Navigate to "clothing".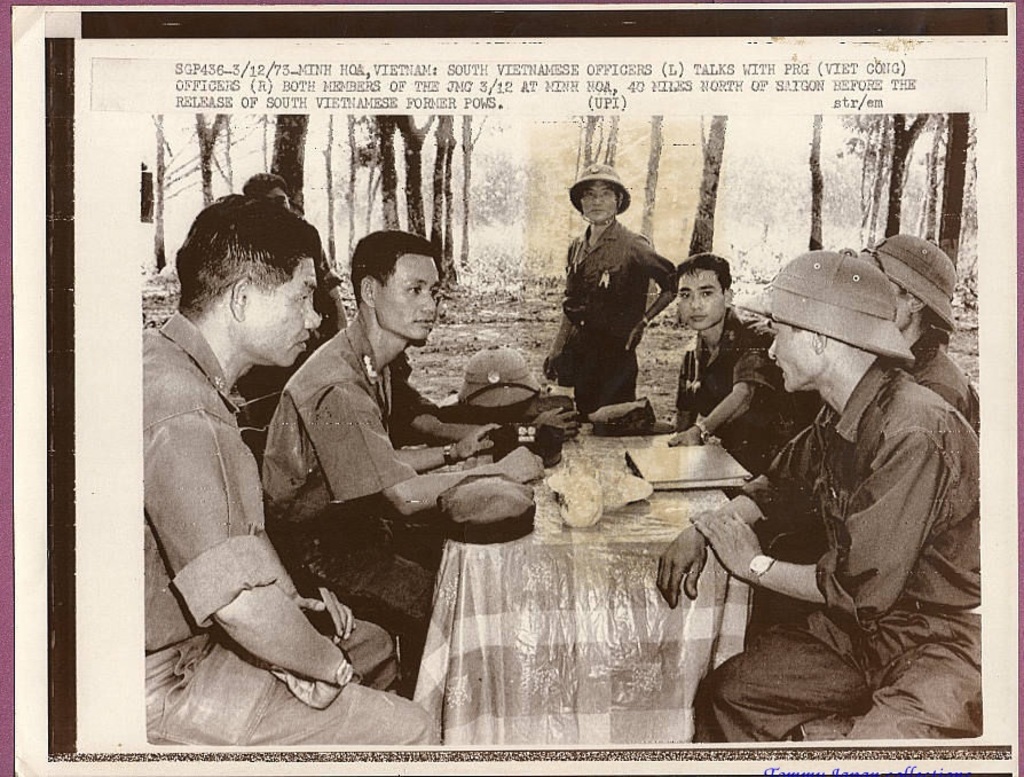
Navigation target: bbox=[692, 359, 984, 745].
